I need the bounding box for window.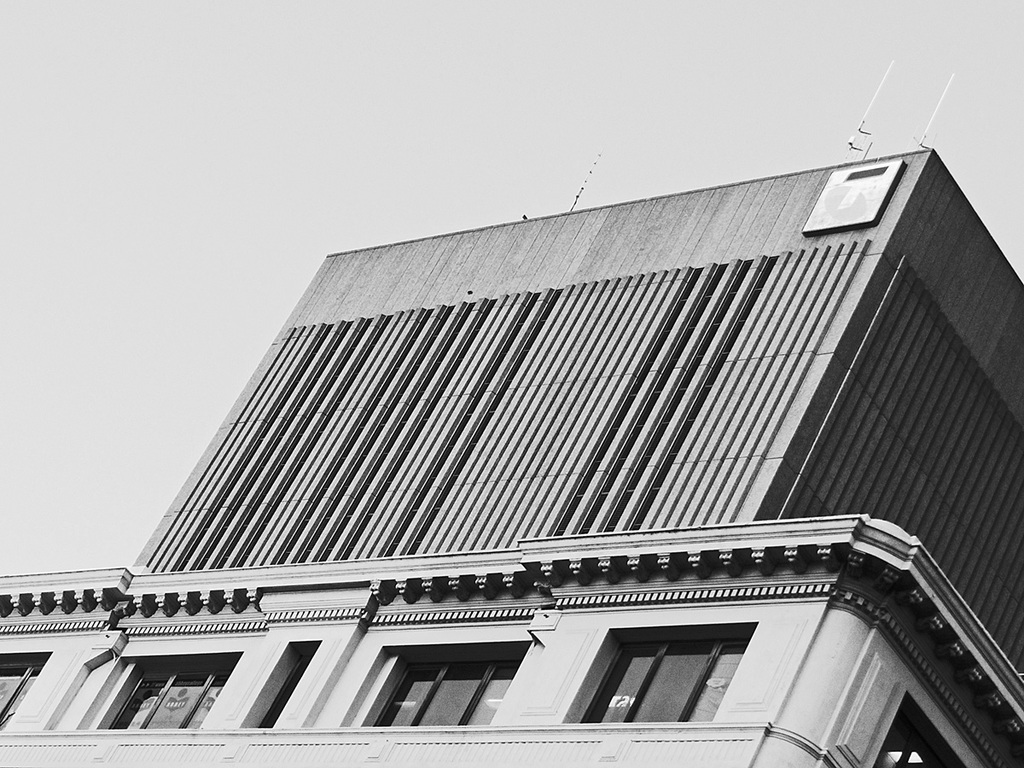
Here it is: left=0, top=654, right=48, bottom=729.
